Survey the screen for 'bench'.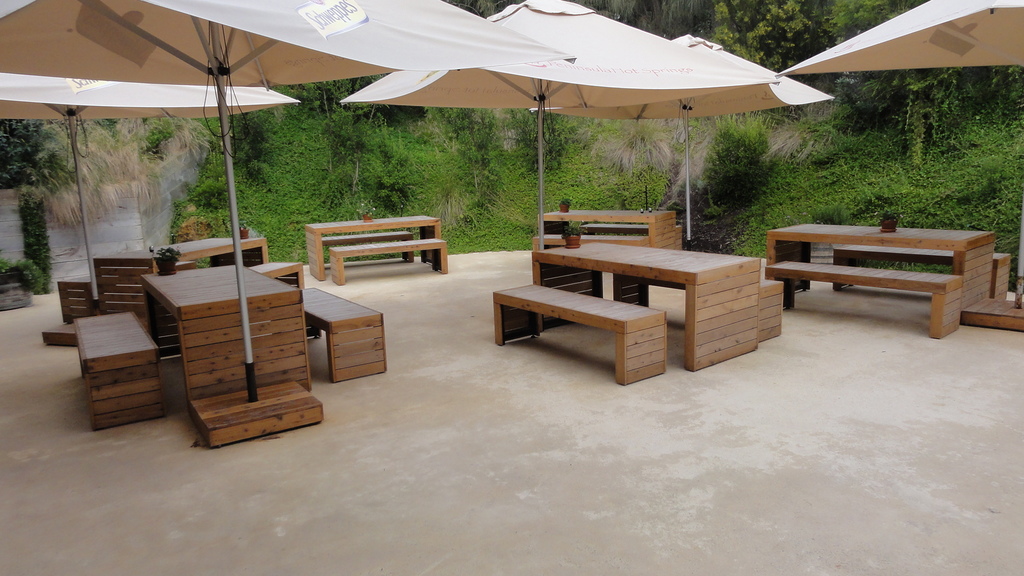
Survey found: detection(829, 246, 1011, 297).
